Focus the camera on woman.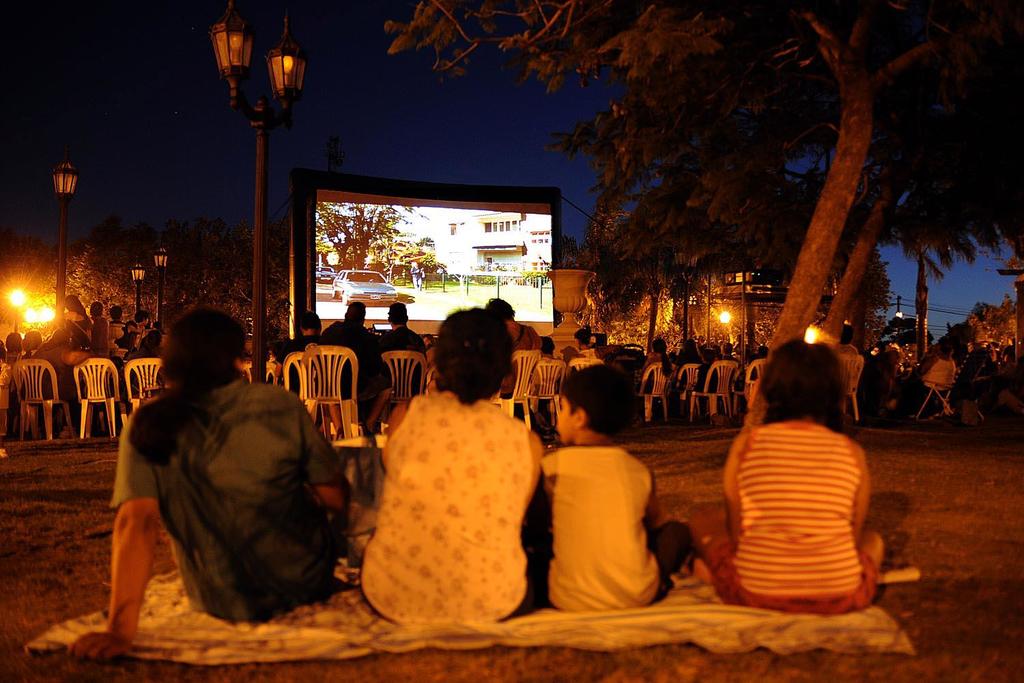
Focus region: locate(20, 324, 96, 436).
